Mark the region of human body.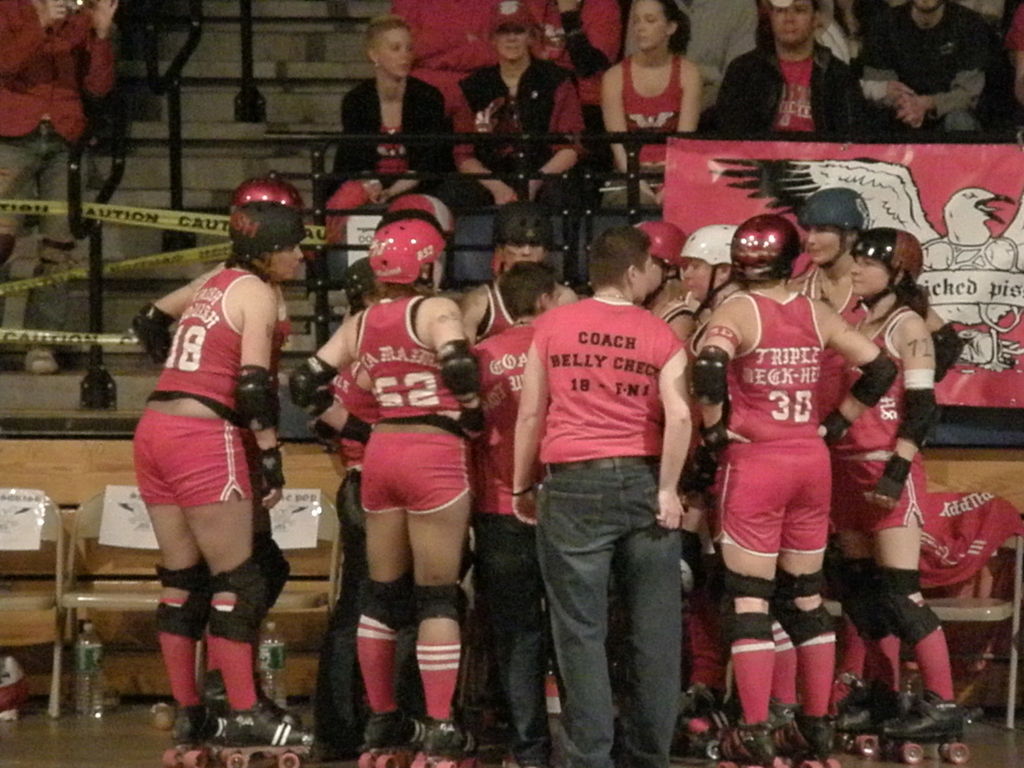
Region: 599, 45, 698, 216.
